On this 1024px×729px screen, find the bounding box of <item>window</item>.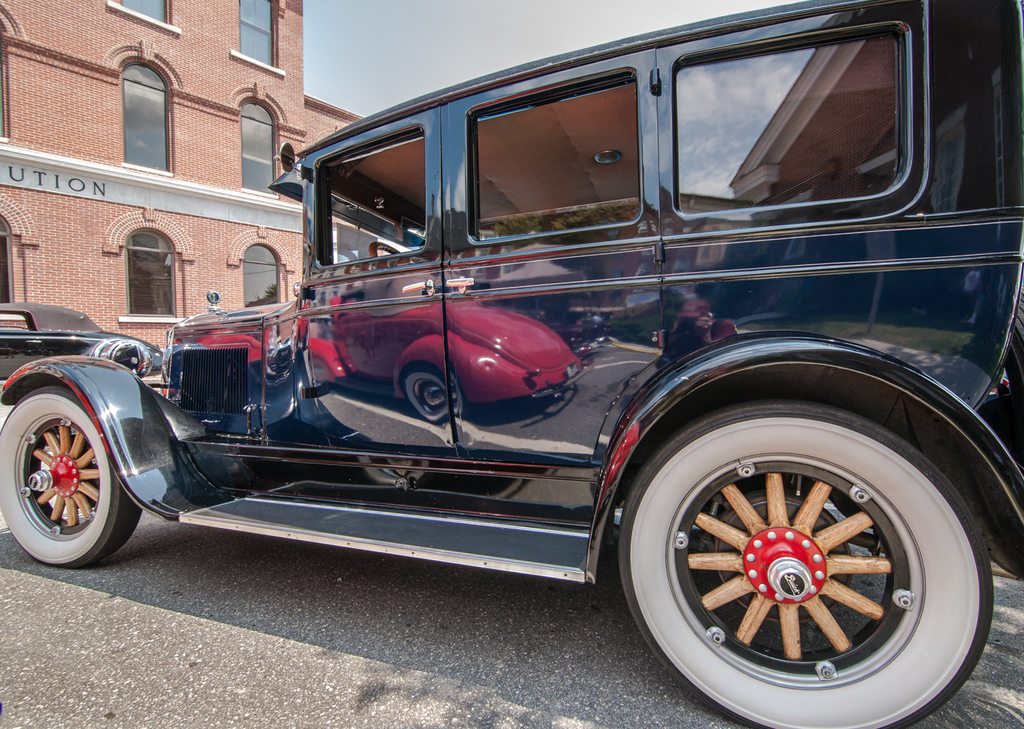
Bounding box: bbox=(115, 229, 176, 326).
